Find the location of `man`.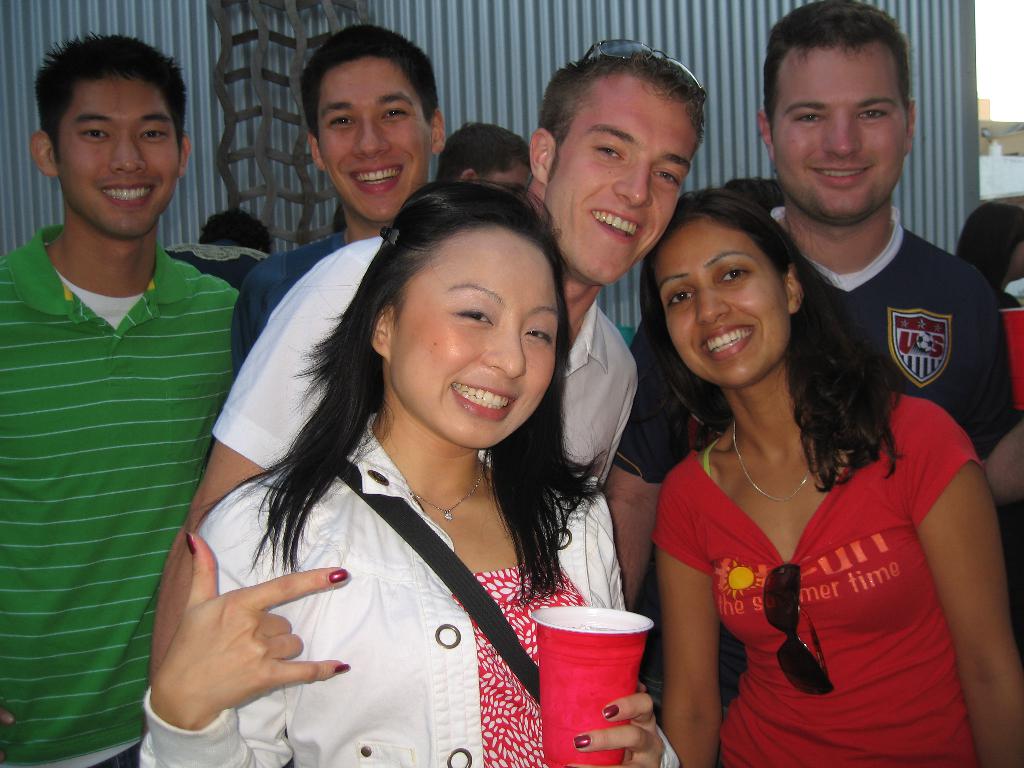
Location: (left=148, top=44, right=715, bottom=732).
